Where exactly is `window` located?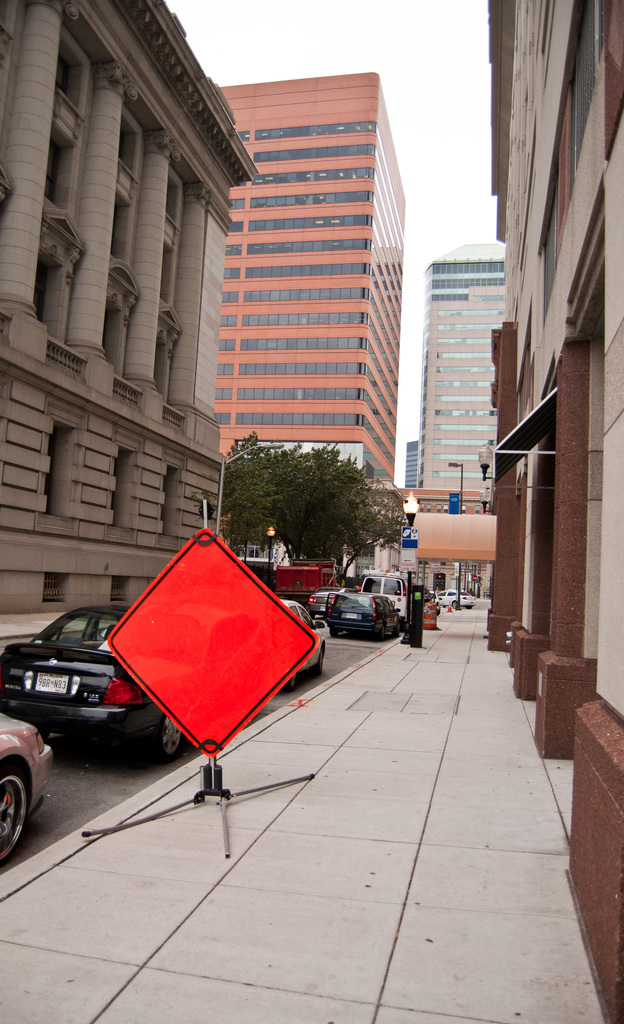
Its bounding box is {"left": 166, "top": 459, "right": 182, "bottom": 540}.
